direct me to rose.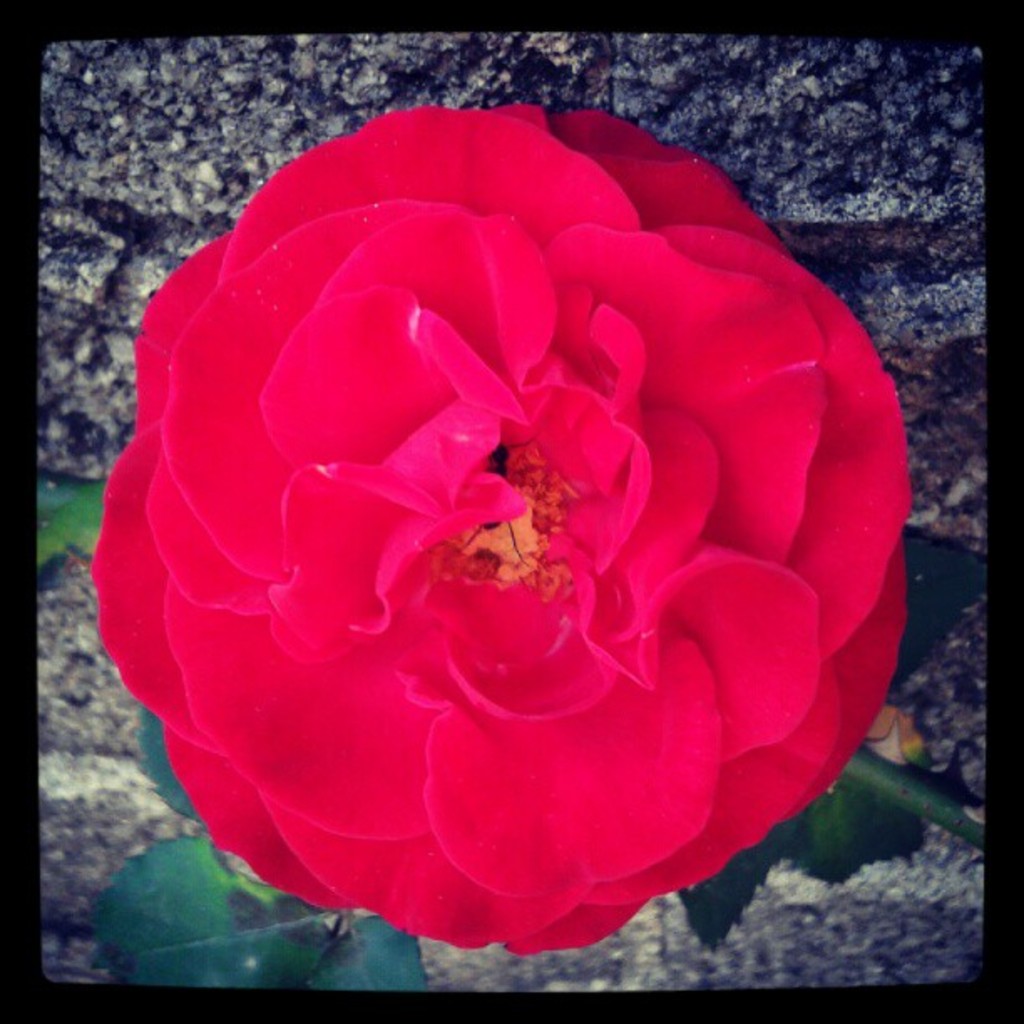
Direction: box(89, 94, 914, 960).
